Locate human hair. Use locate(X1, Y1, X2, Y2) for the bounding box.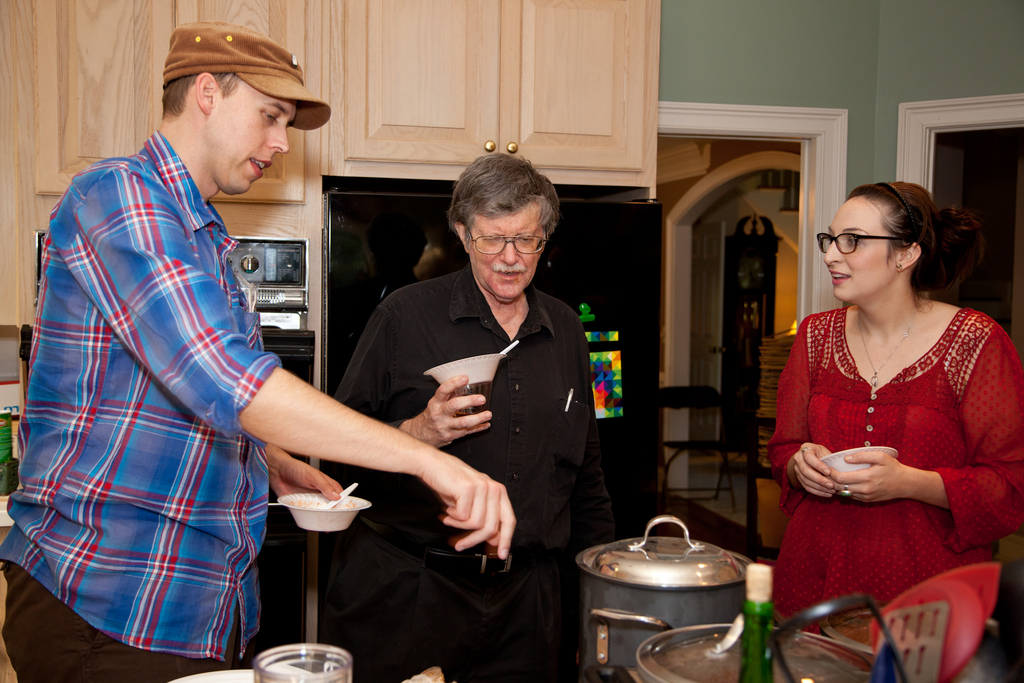
locate(446, 153, 564, 251).
